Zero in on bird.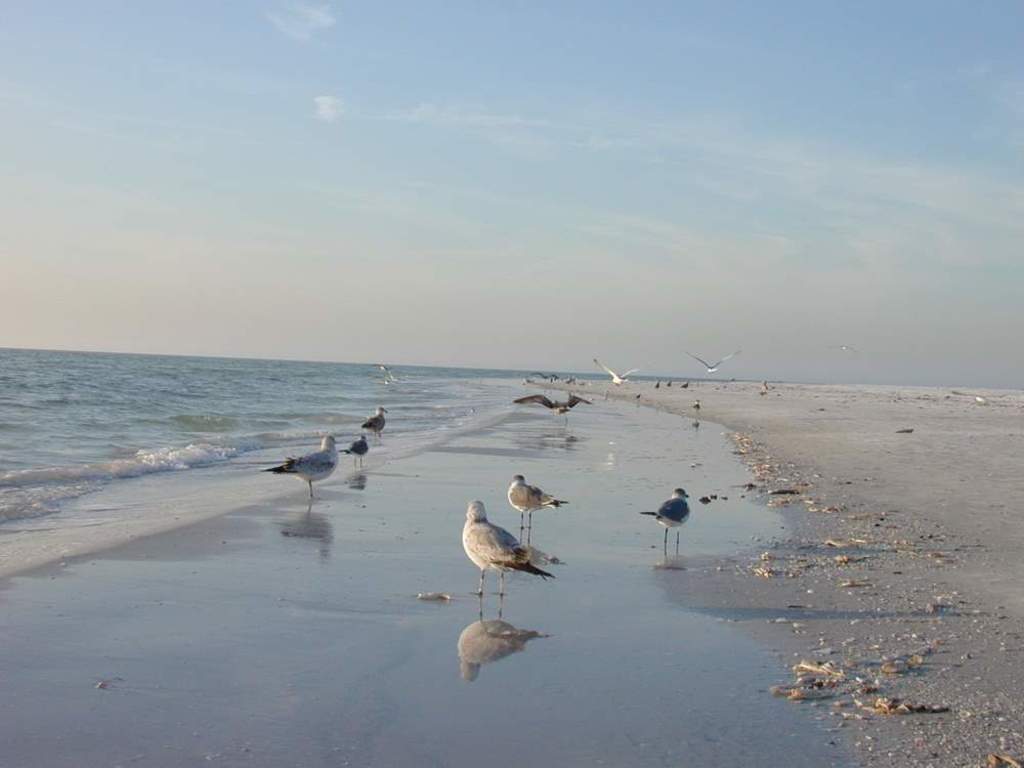
Zeroed in: bbox=(507, 392, 592, 415).
